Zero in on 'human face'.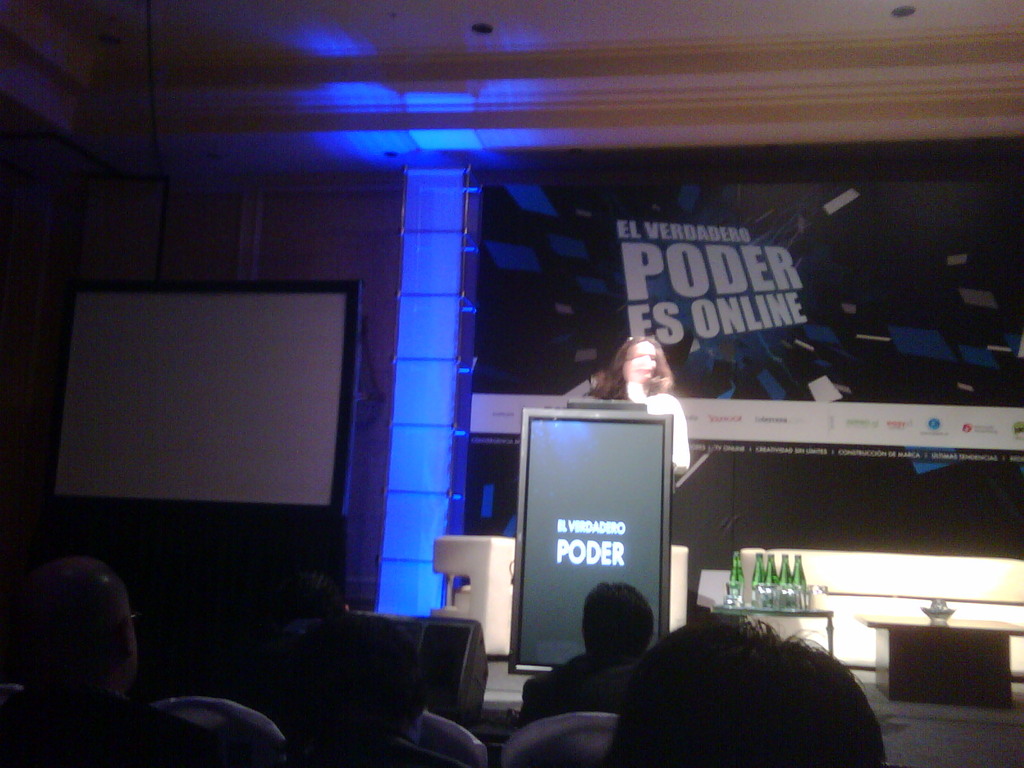
Zeroed in: 623 340 659 382.
